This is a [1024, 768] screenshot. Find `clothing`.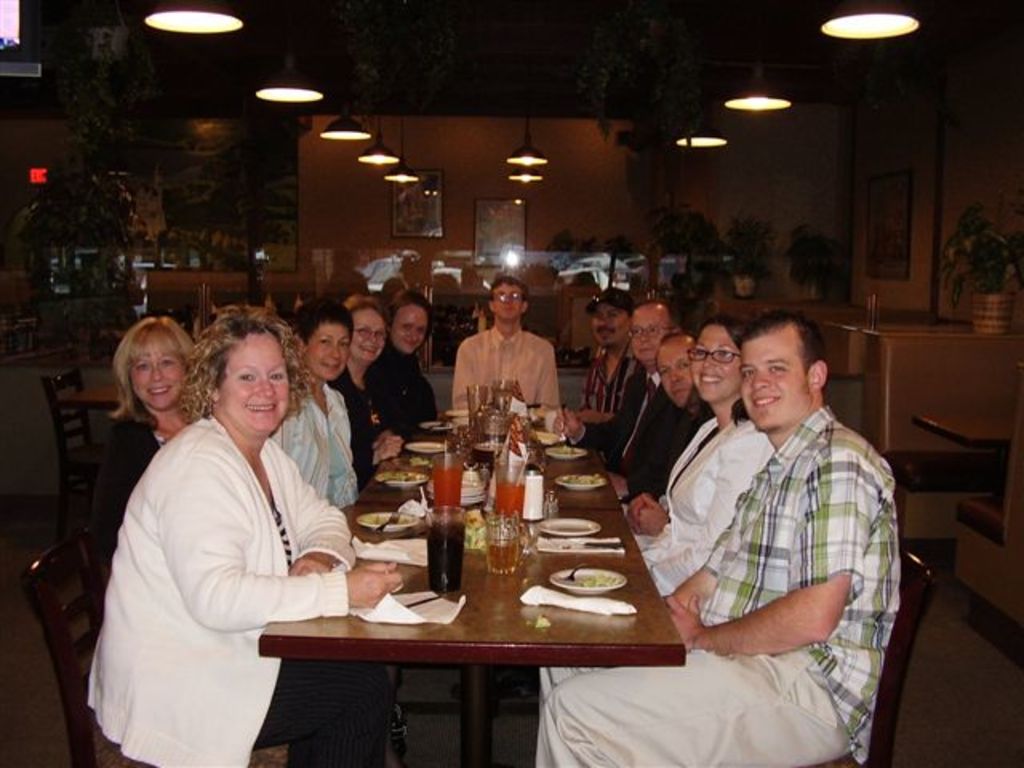
Bounding box: (left=102, top=397, right=163, bottom=571).
